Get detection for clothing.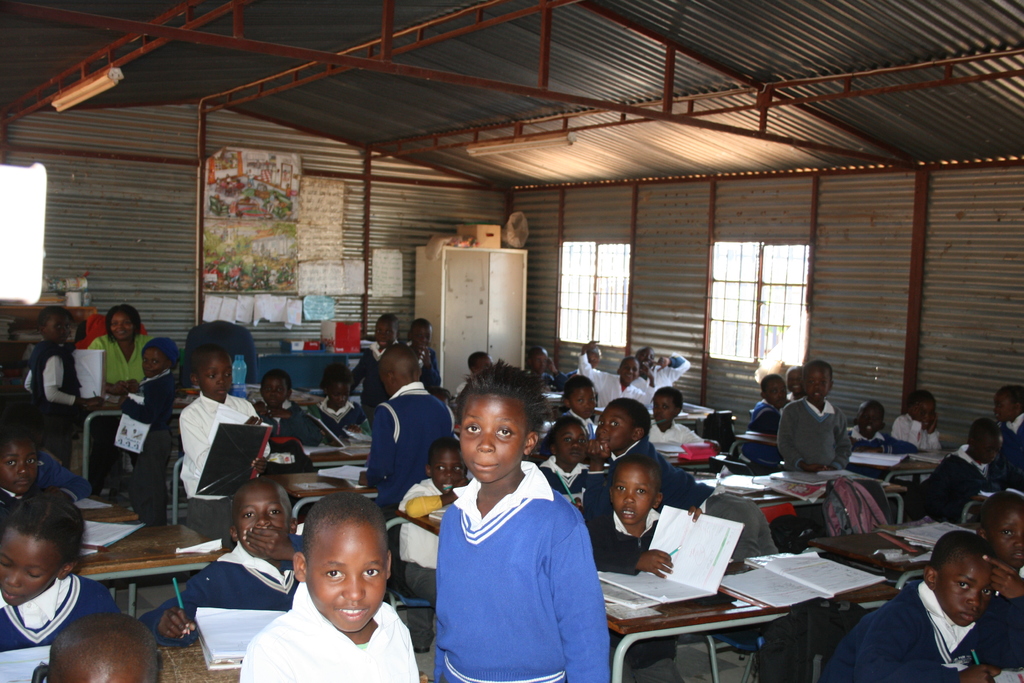
Detection: <box>95,332,172,390</box>.
